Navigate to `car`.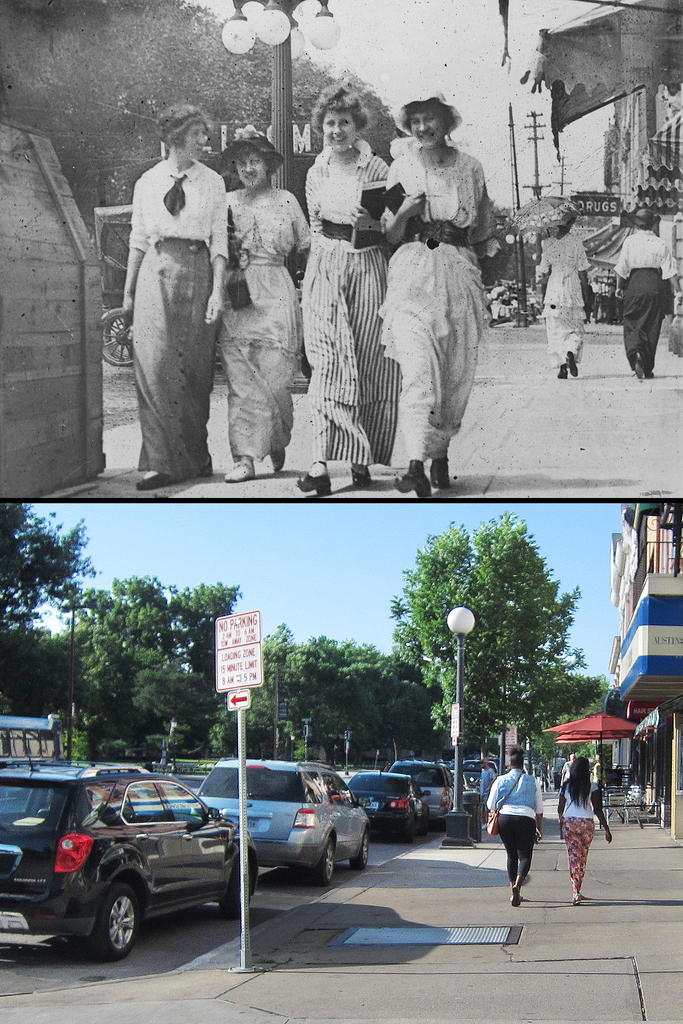
Navigation target: <bbox>180, 769, 376, 888</bbox>.
